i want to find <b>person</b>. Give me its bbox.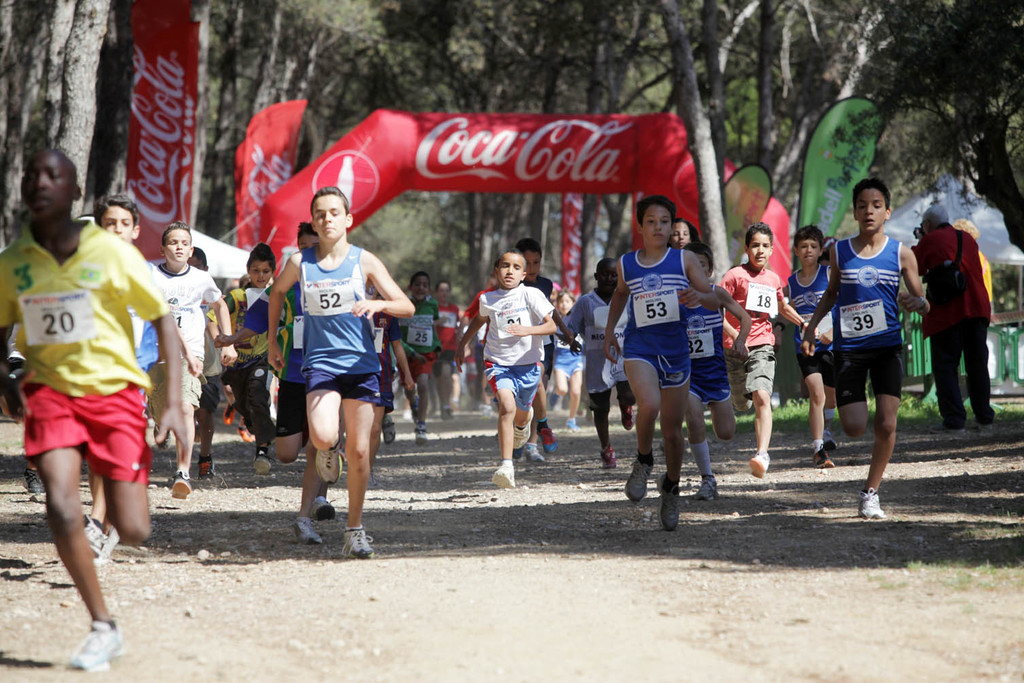
pyautogui.locateOnScreen(387, 265, 445, 435).
